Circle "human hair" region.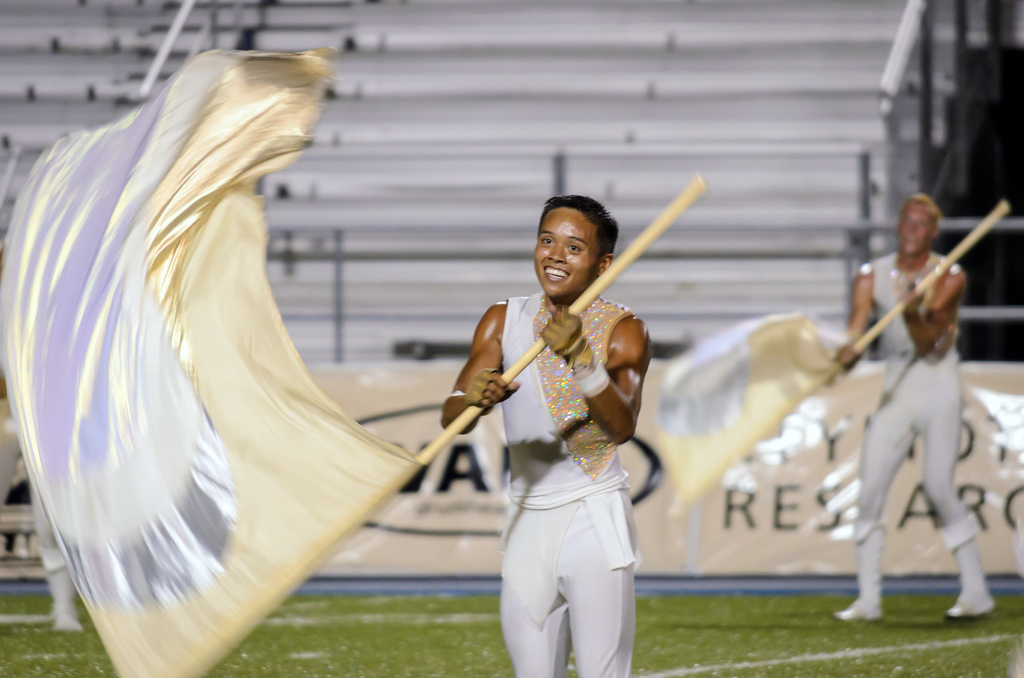
Region: (x1=899, y1=193, x2=938, y2=227).
